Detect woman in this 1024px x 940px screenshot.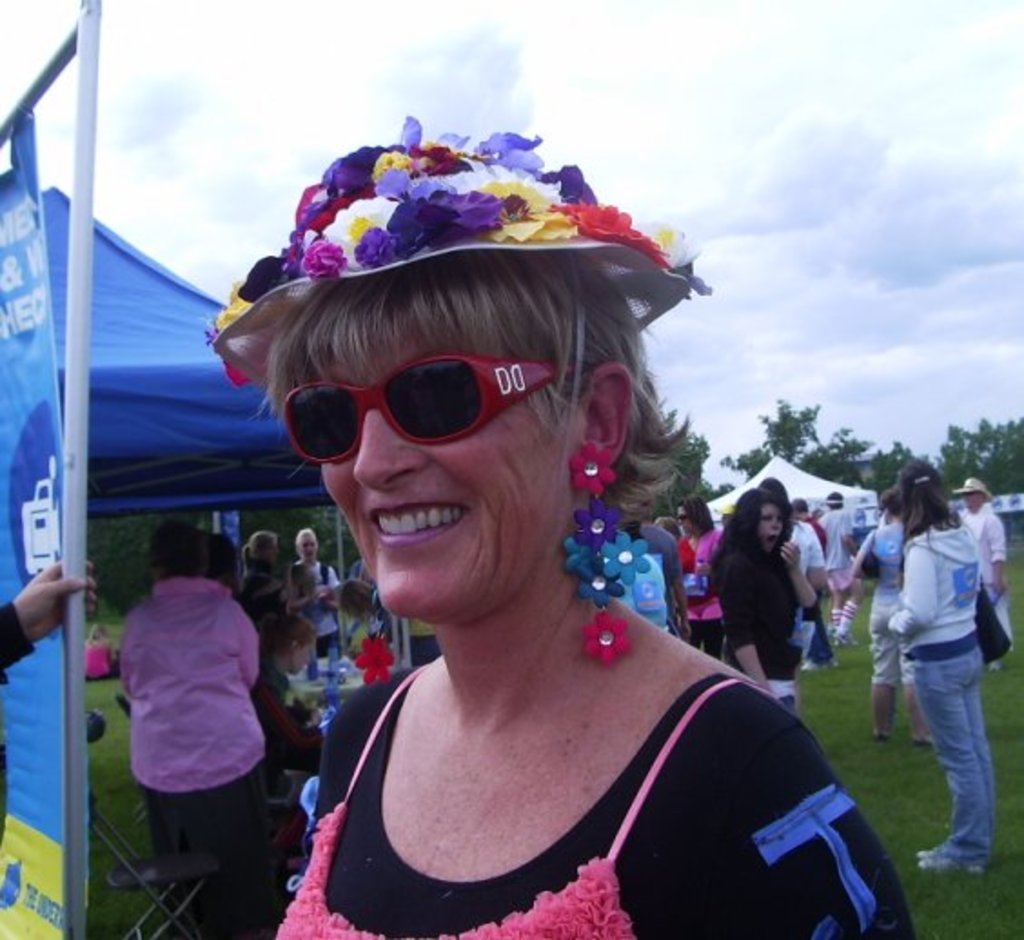
Detection: (x1=294, y1=524, x2=356, y2=659).
